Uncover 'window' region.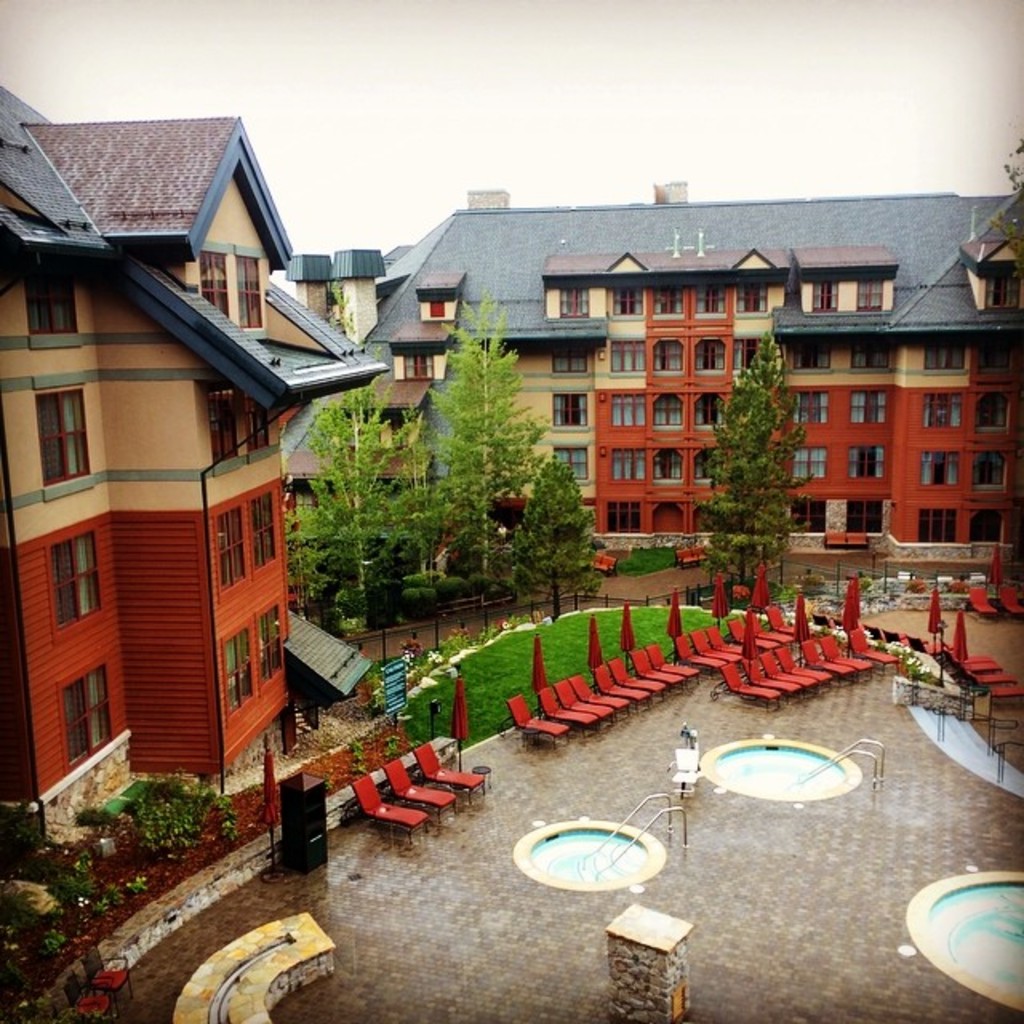
Uncovered: (left=982, top=280, right=1019, bottom=312).
